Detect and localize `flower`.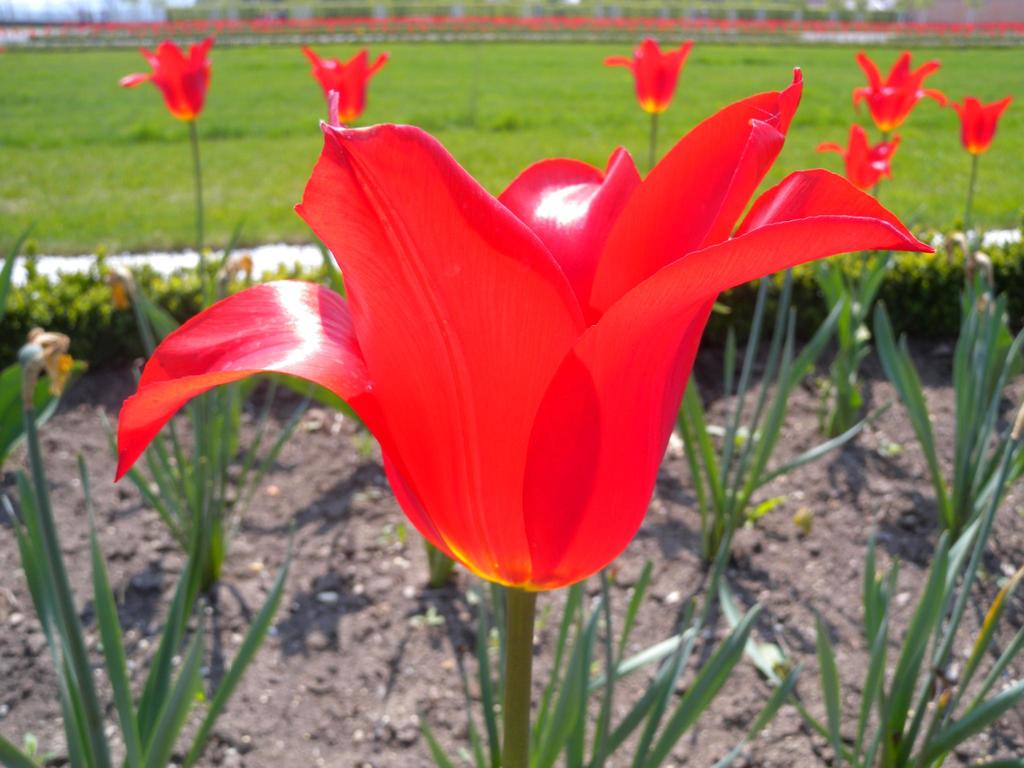
Localized at box(851, 57, 948, 135).
